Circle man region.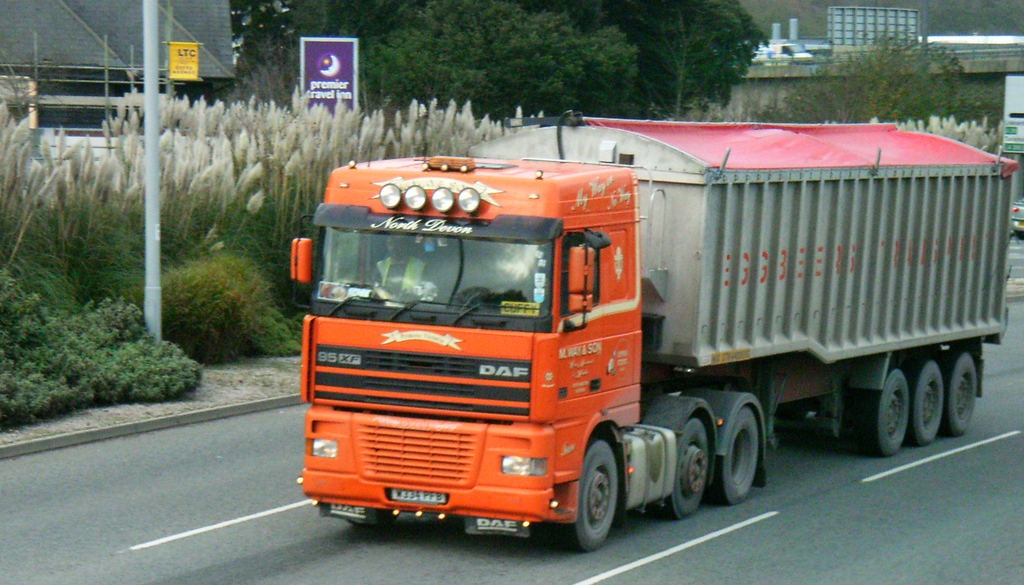
Region: pyautogui.locateOnScreen(362, 235, 429, 299).
